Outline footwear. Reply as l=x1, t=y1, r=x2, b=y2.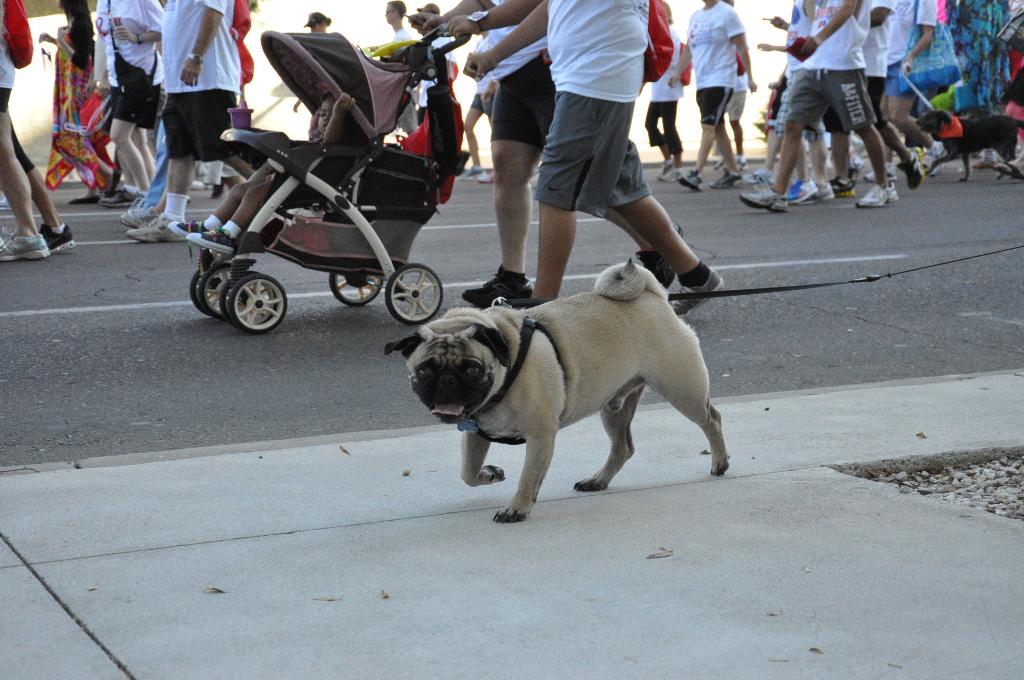
l=463, t=270, r=536, b=307.
